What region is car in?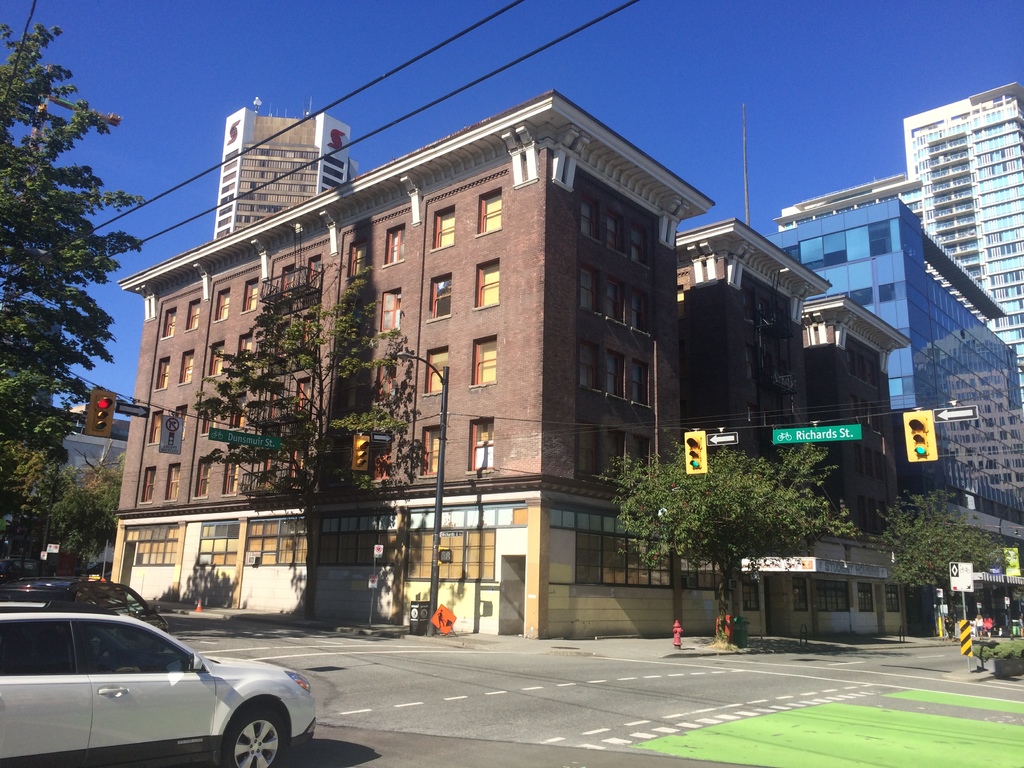
x1=0, y1=597, x2=321, y2=767.
